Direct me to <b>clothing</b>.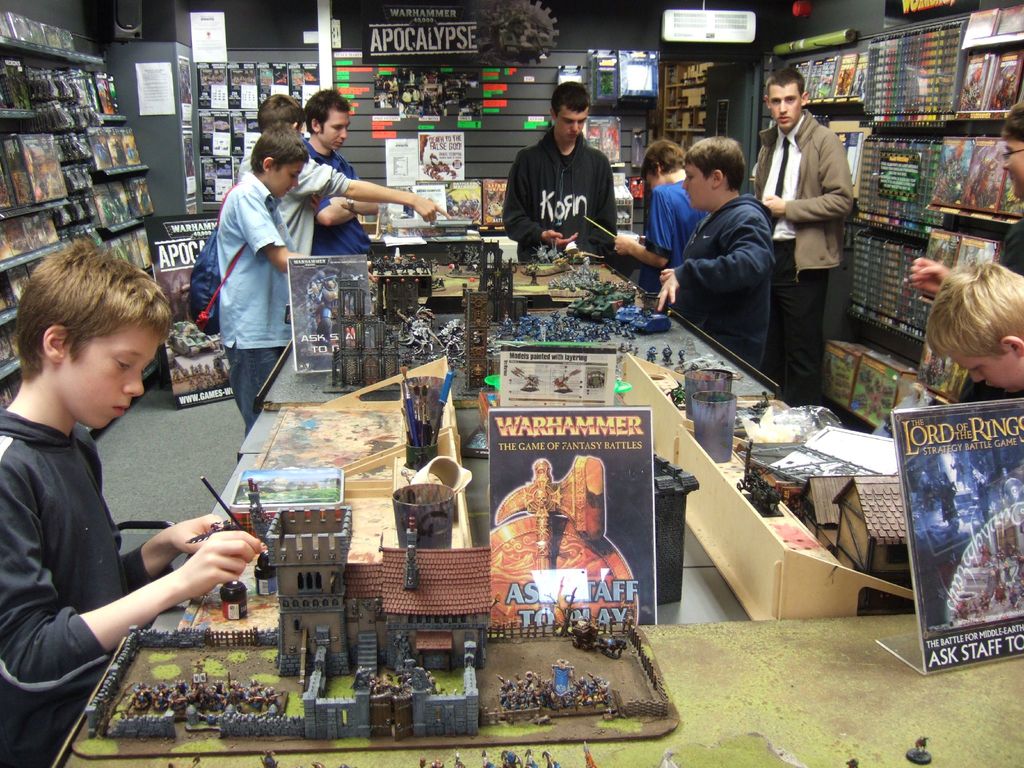
Direction: BBox(236, 148, 354, 321).
